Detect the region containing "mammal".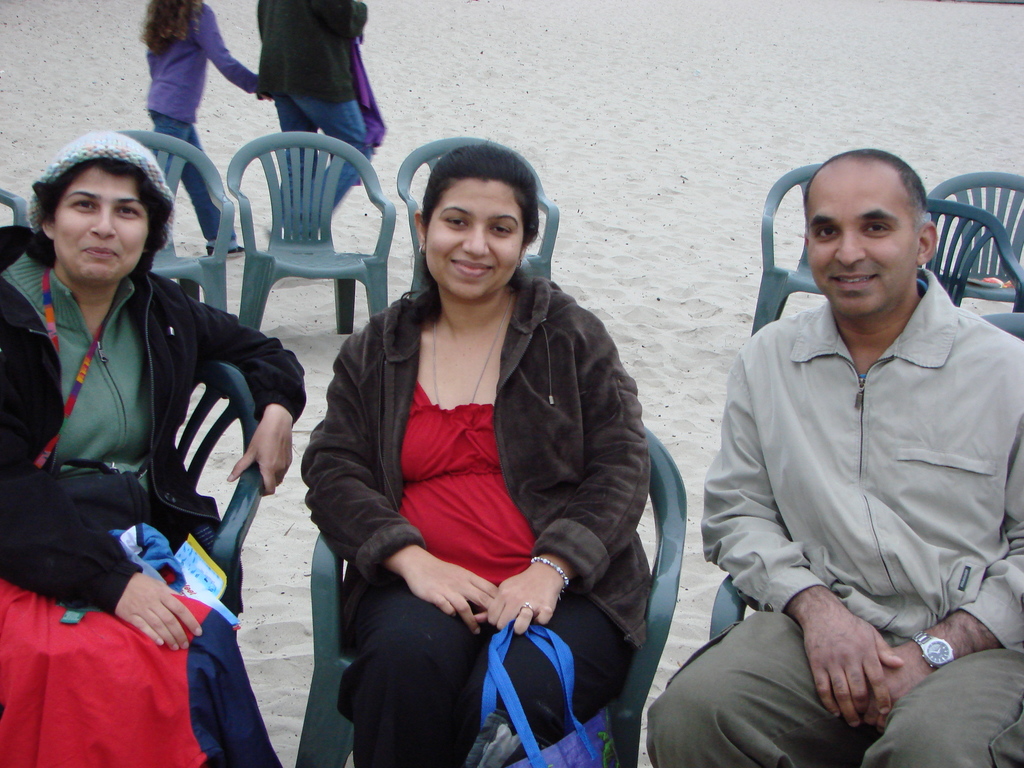
[left=648, top=147, right=1022, bottom=767].
